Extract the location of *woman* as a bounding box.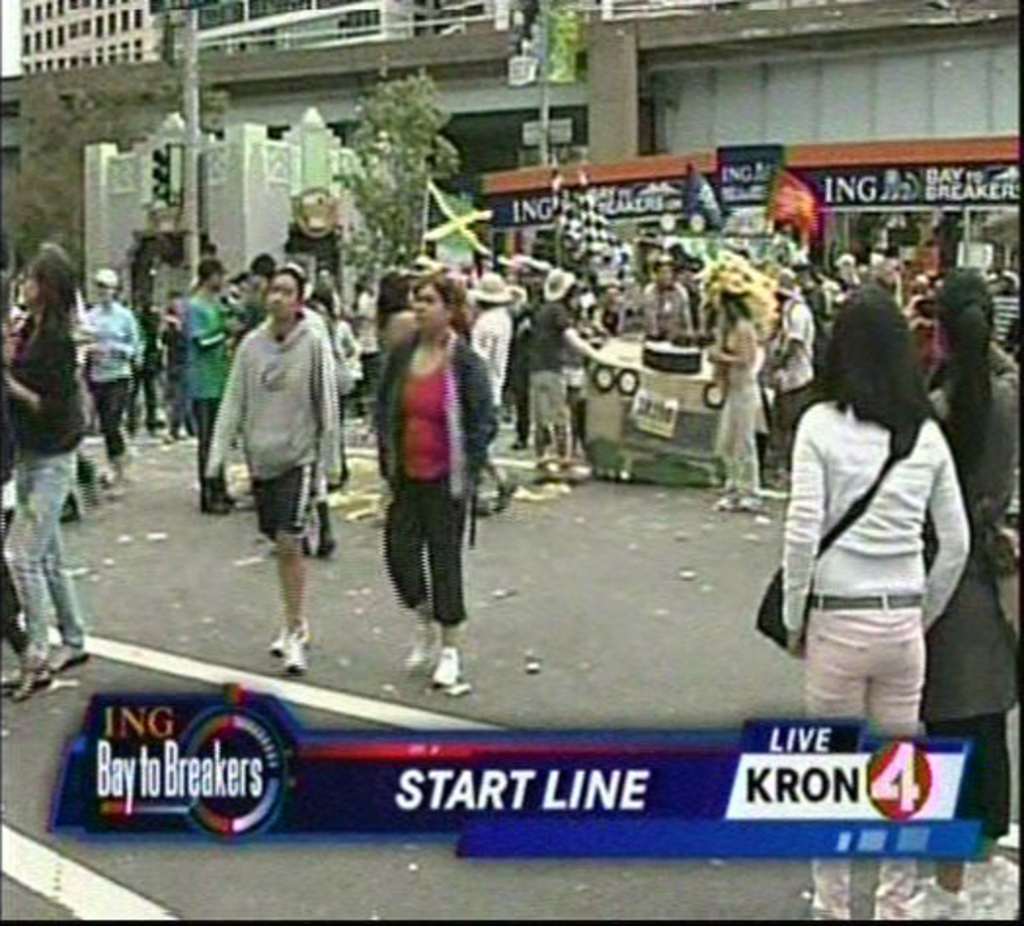
select_region(376, 281, 493, 708).
